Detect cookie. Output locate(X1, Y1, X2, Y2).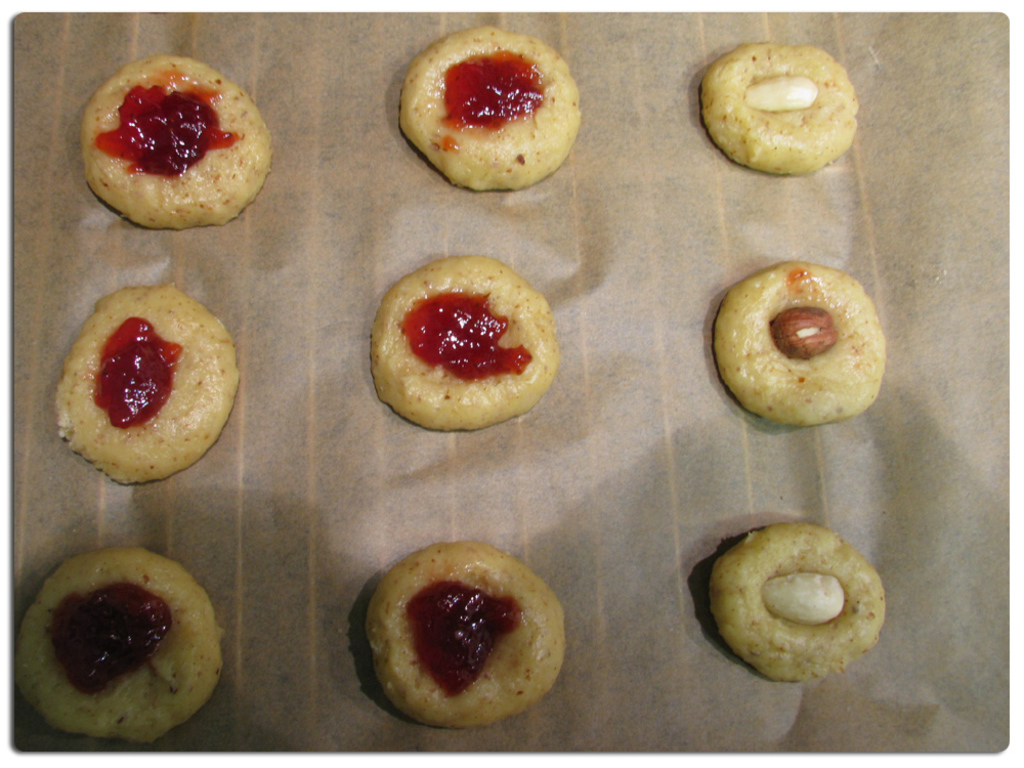
locate(399, 24, 583, 190).
